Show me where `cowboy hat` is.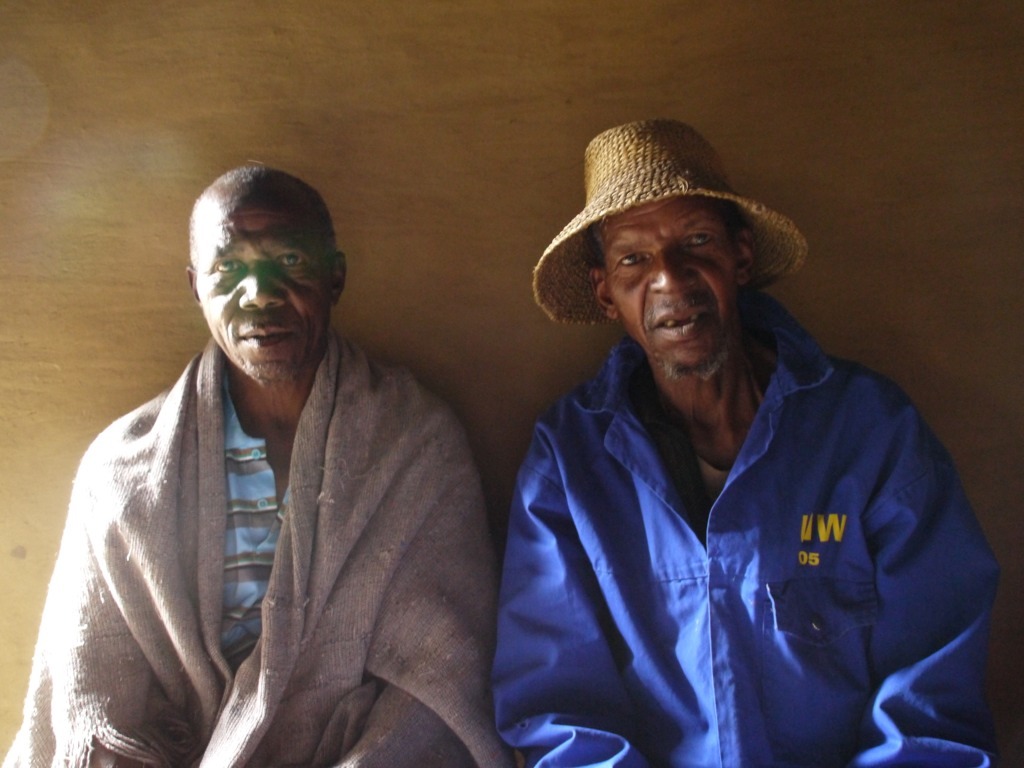
`cowboy hat` is at BBox(536, 117, 814, 333).
